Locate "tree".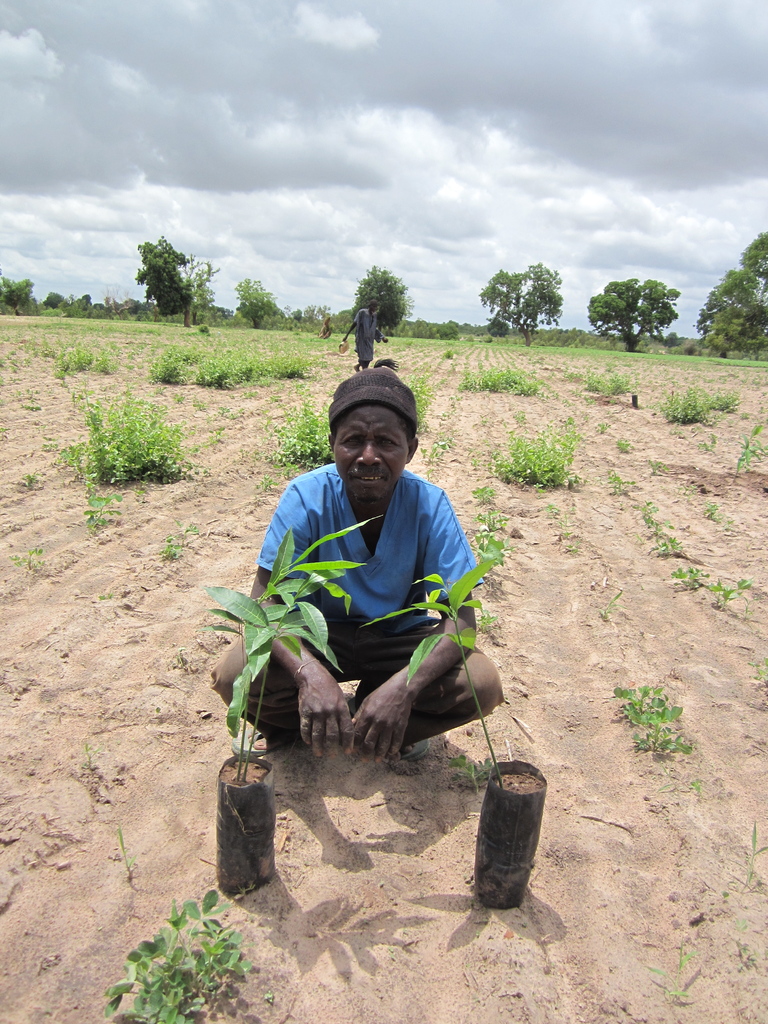
Bounding box: bbox=(479, 261, 562, 350).
